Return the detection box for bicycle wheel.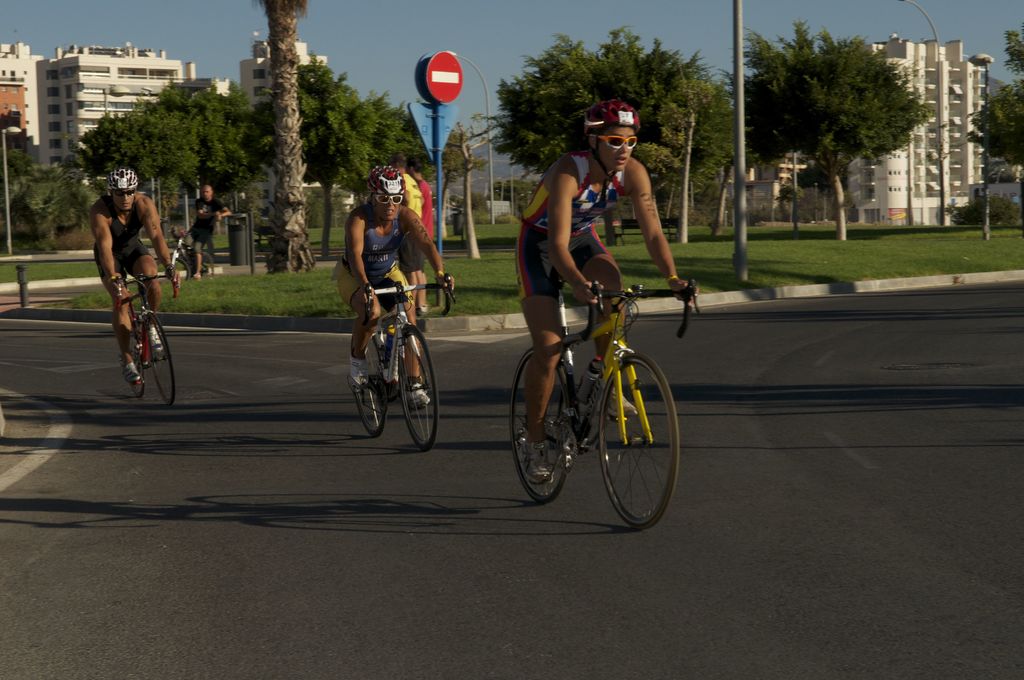
rect(590, 352, 676, 533).
